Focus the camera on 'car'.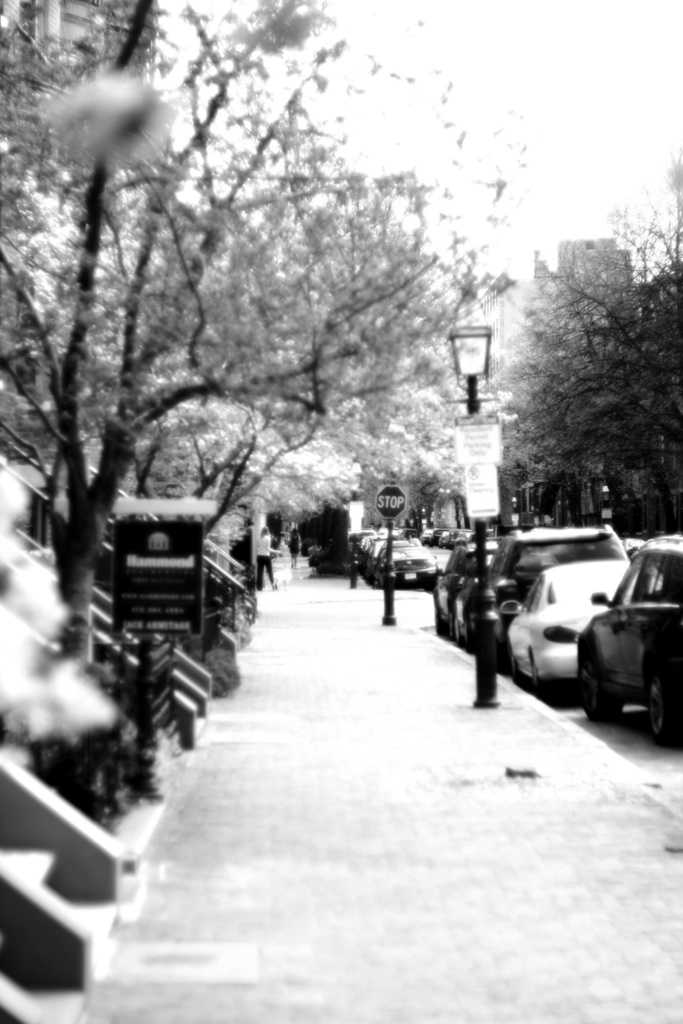
Focus region: x1=495 y1=557 x2=626 y2=704.
